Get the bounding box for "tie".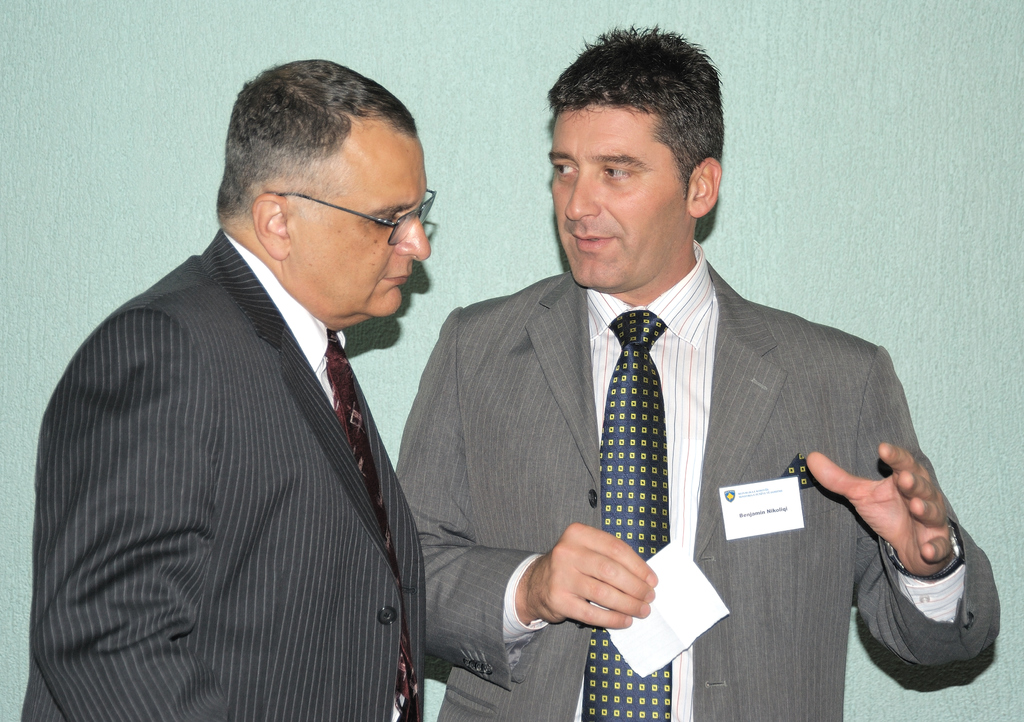
{"left": 581, "top": 309, "right": 670, "bottom": 721}.
